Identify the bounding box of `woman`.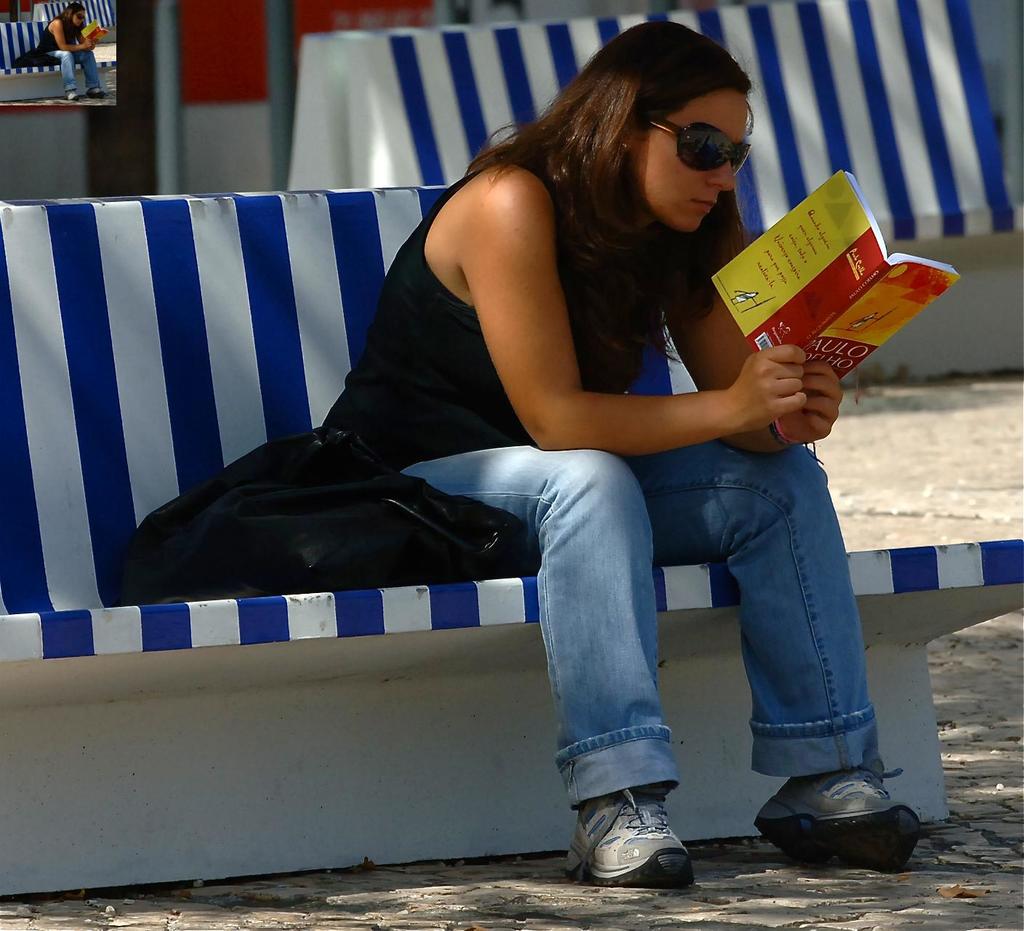
l=315, t=15, r=798, b=789.
